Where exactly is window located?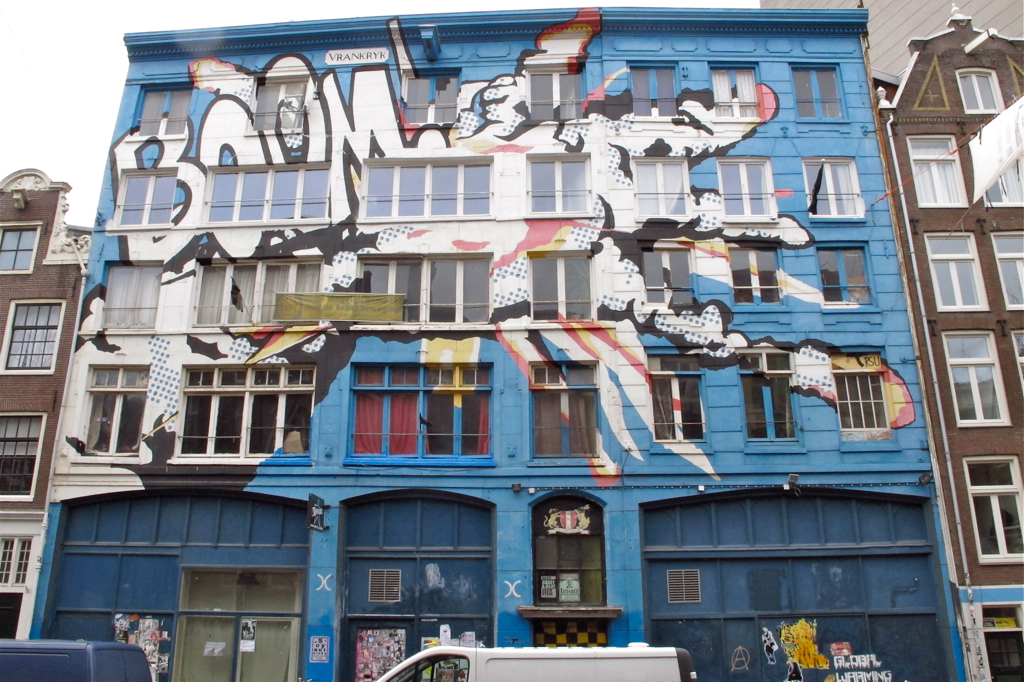
Its bounding box is pyautogui.locateOnScreen(823, 344, 894, 450).
